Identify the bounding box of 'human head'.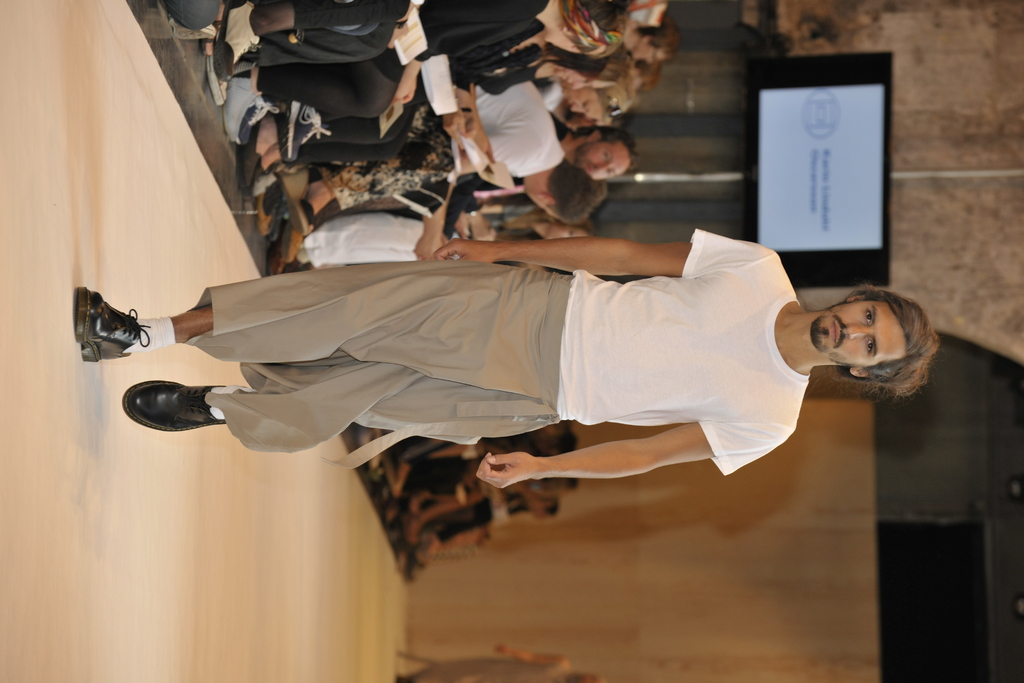
l=555, t=44, r=627, b=91.
